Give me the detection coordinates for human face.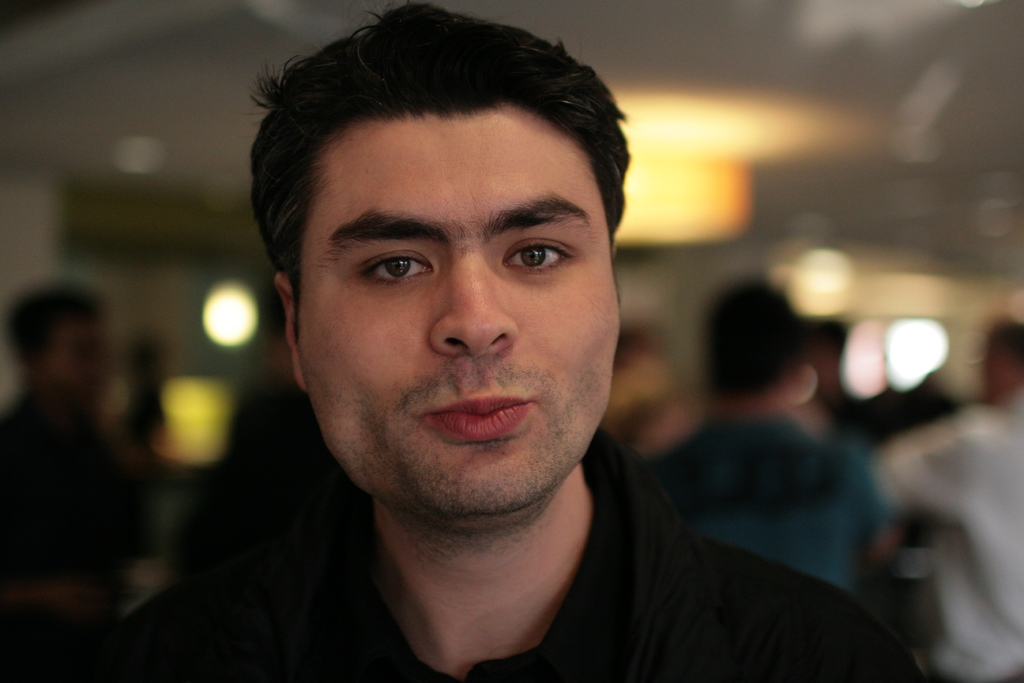
51/319/104/399.
